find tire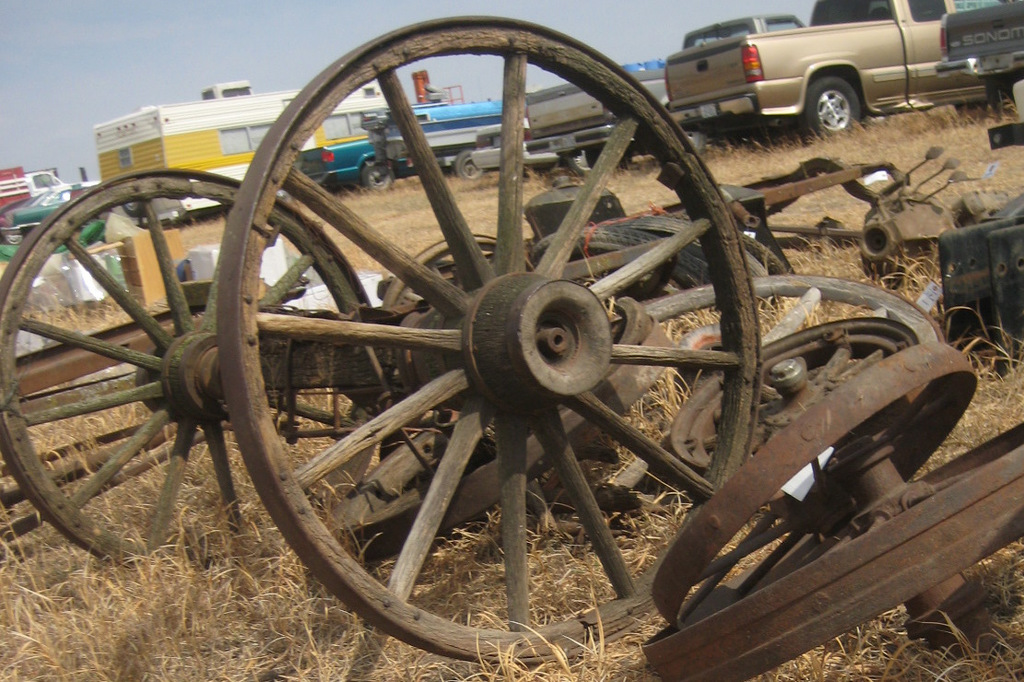
<box>0,229,18,244</box>
